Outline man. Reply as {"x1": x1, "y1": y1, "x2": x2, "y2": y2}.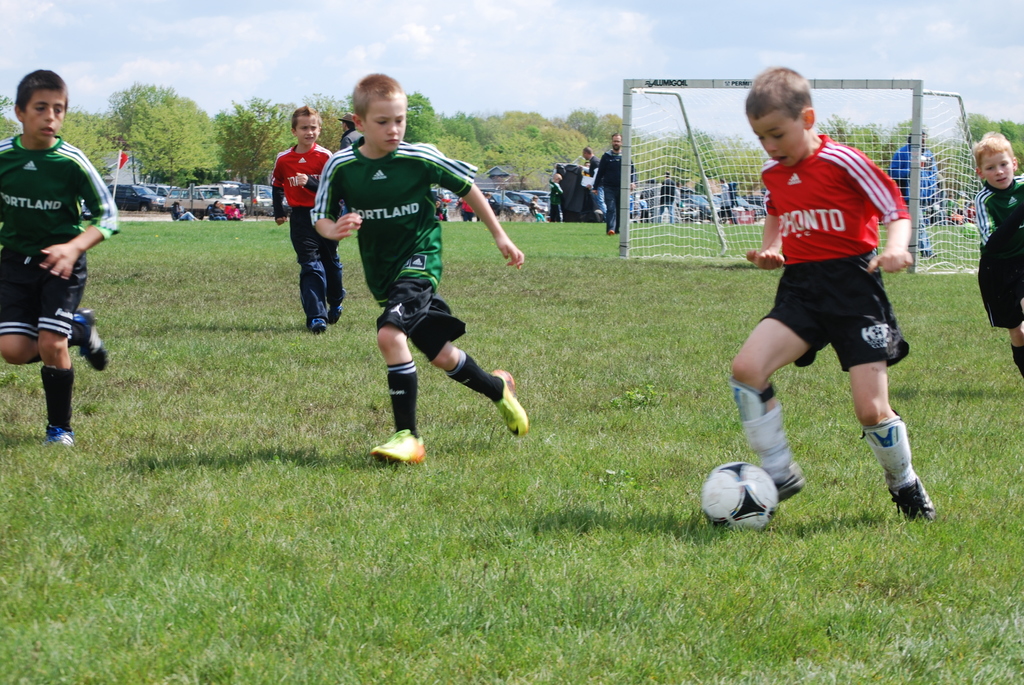
{"x1": 591, "y1": 132, "x2": 637, "y2": 233}.
